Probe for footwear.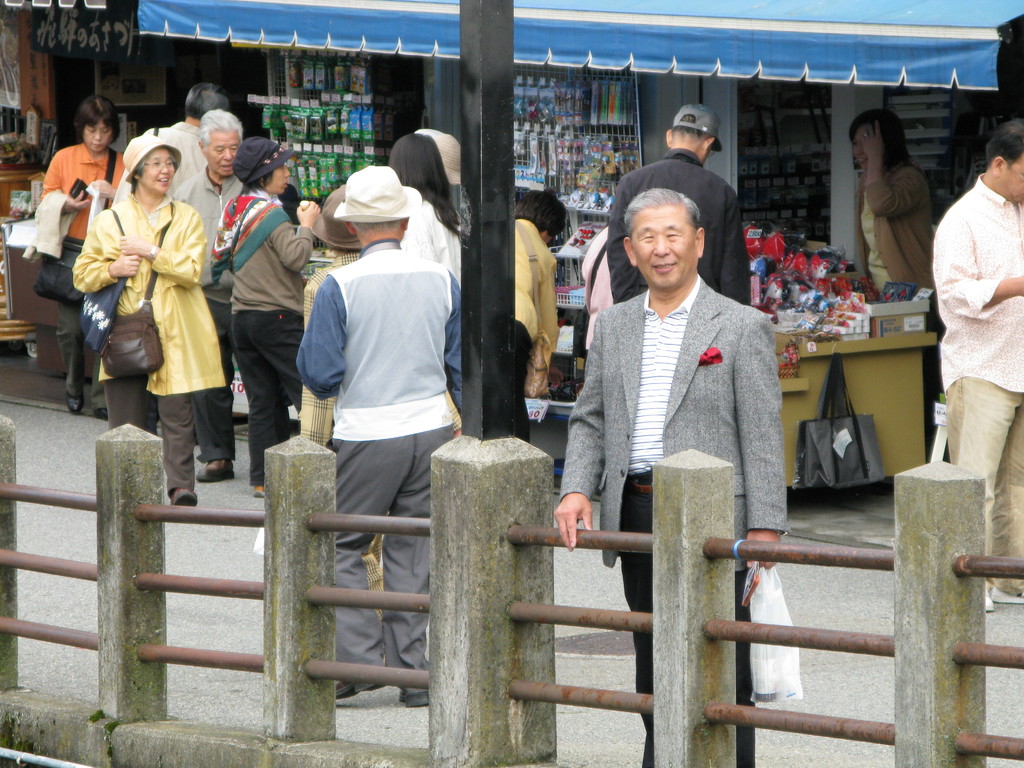
Probe result: pyautogui.locateOnScreen(67, 392, 86, 410).
